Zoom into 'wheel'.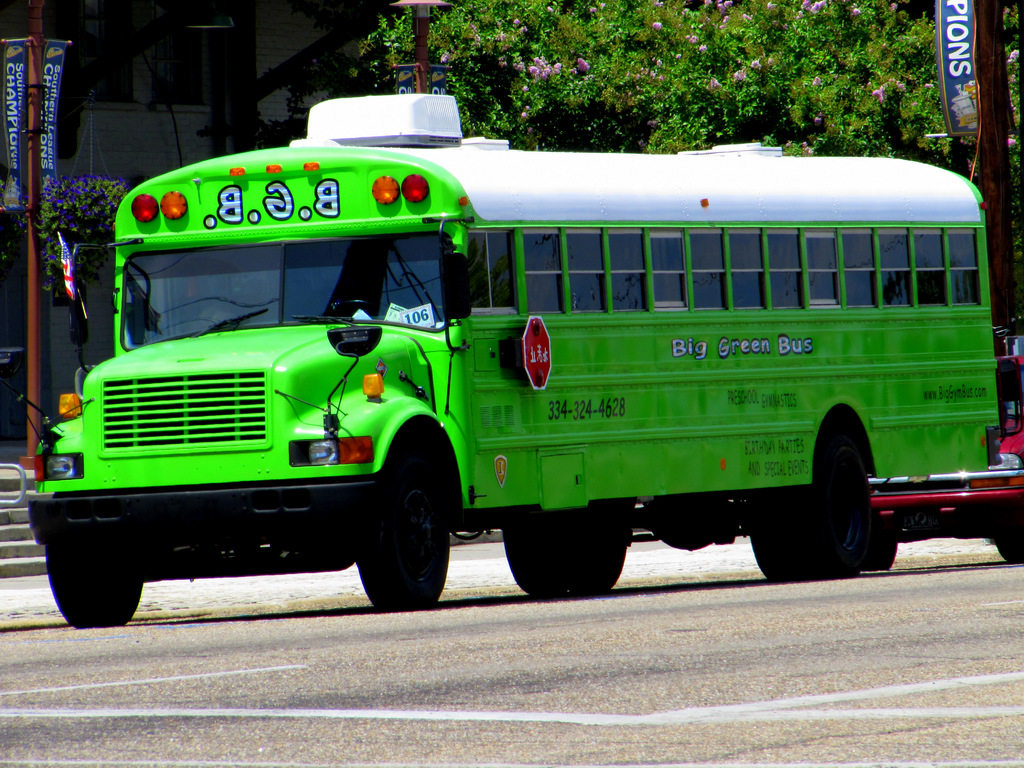
Zoom target: box(359, 451, 449, 607).
